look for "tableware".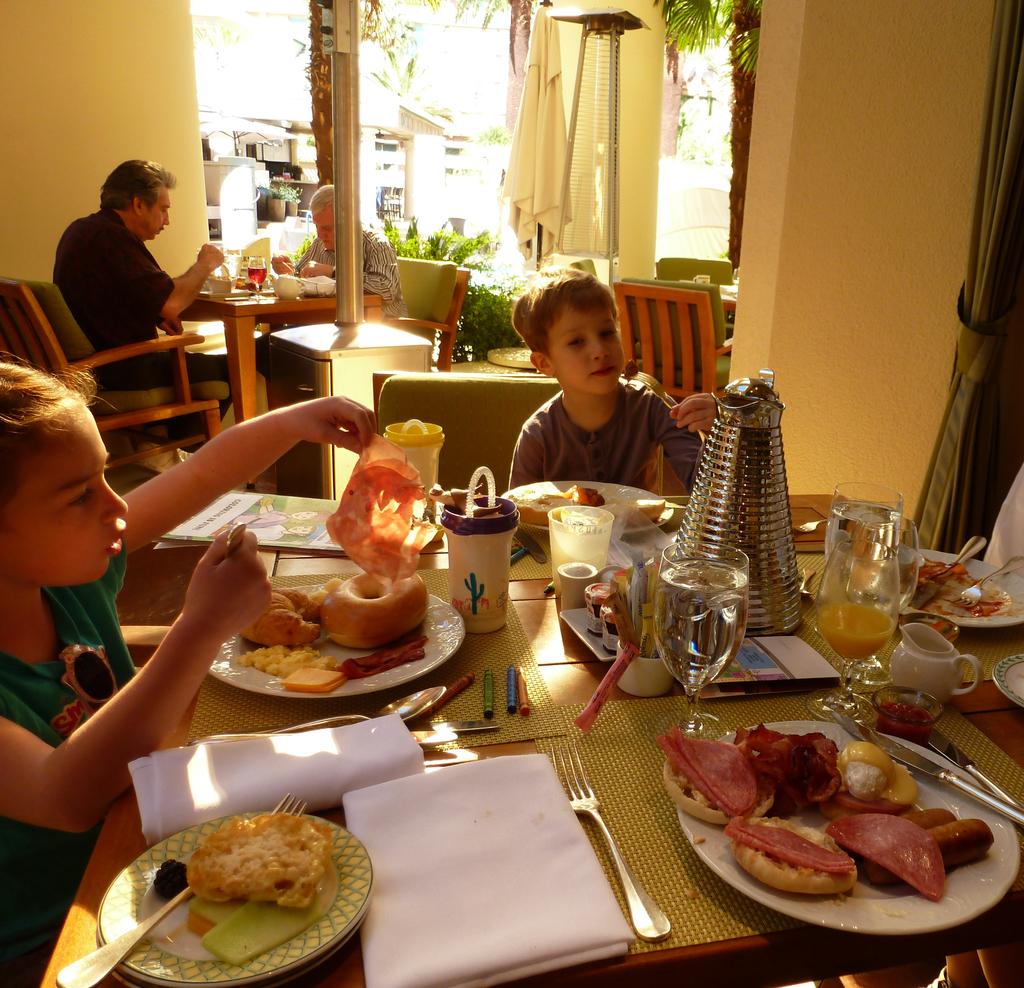
Found: {"left": 205, "top": 271, "right": 234, "bottom": 295}.
